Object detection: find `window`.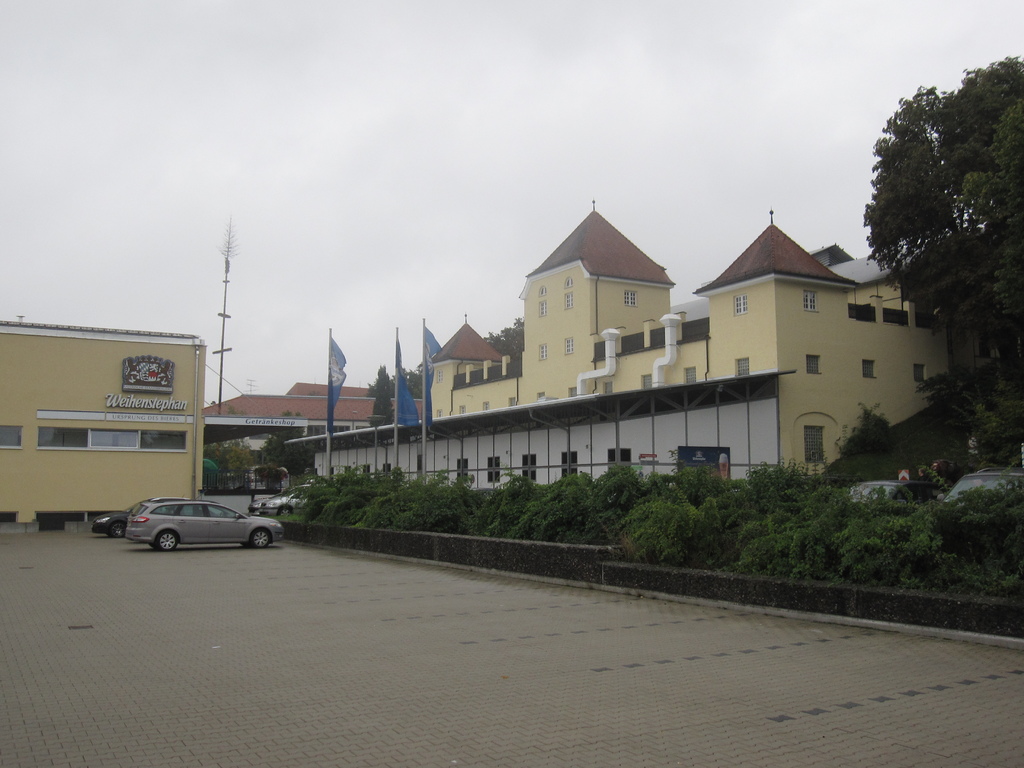
<bbox>864, 352, 875, 373</bbox>.
